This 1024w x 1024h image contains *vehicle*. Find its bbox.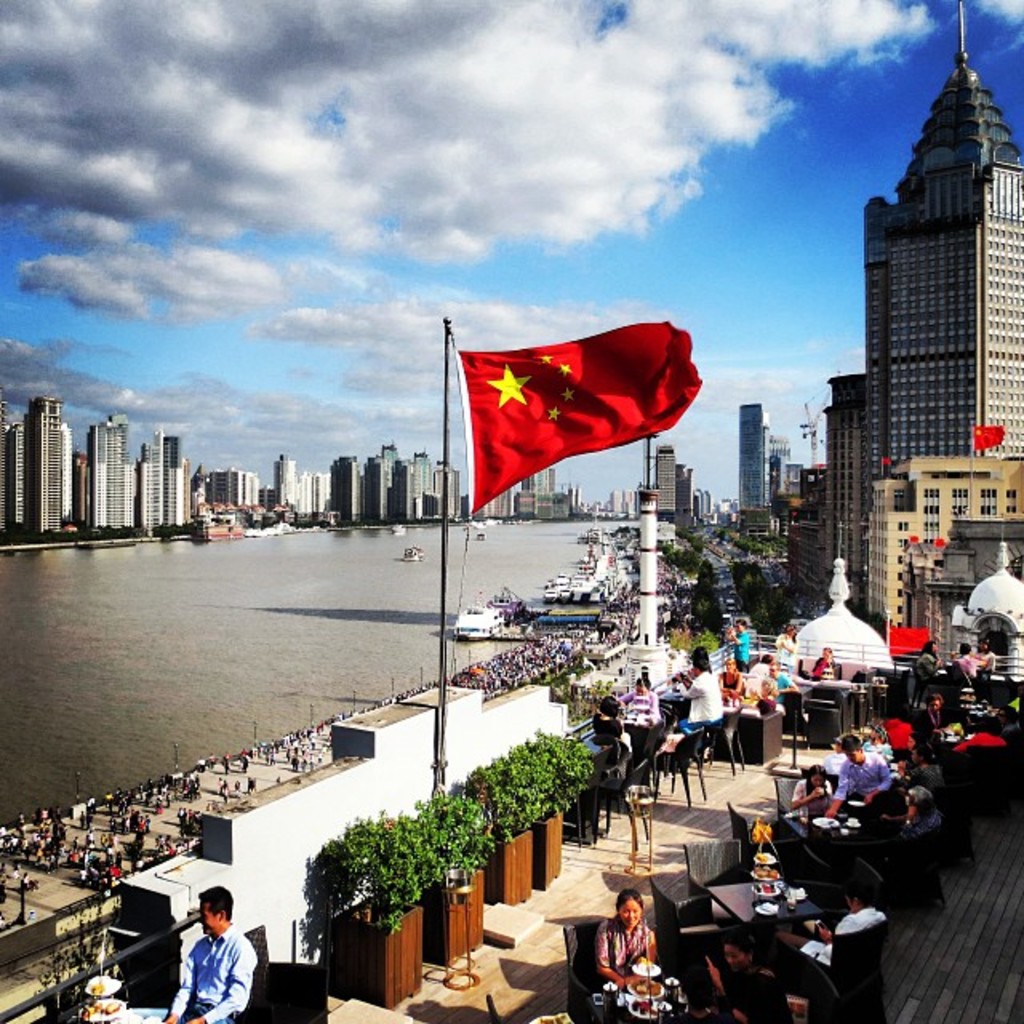
bbox=[453, 602, 509, 638].
